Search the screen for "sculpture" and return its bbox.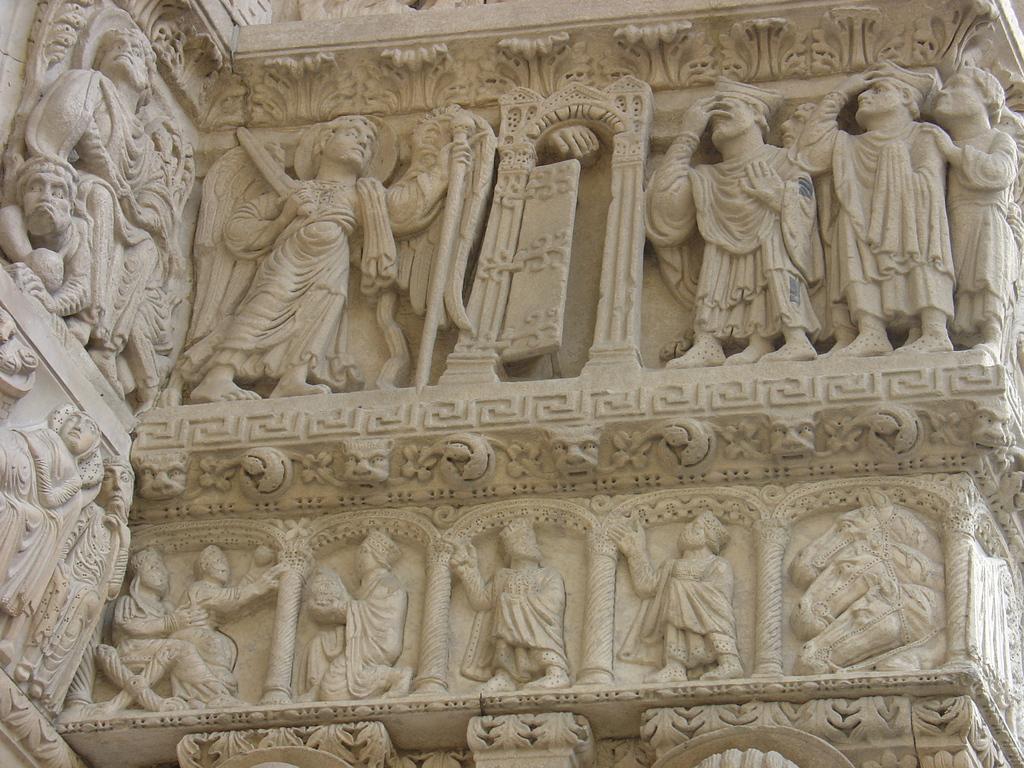
Found: [629,62,840,365].
